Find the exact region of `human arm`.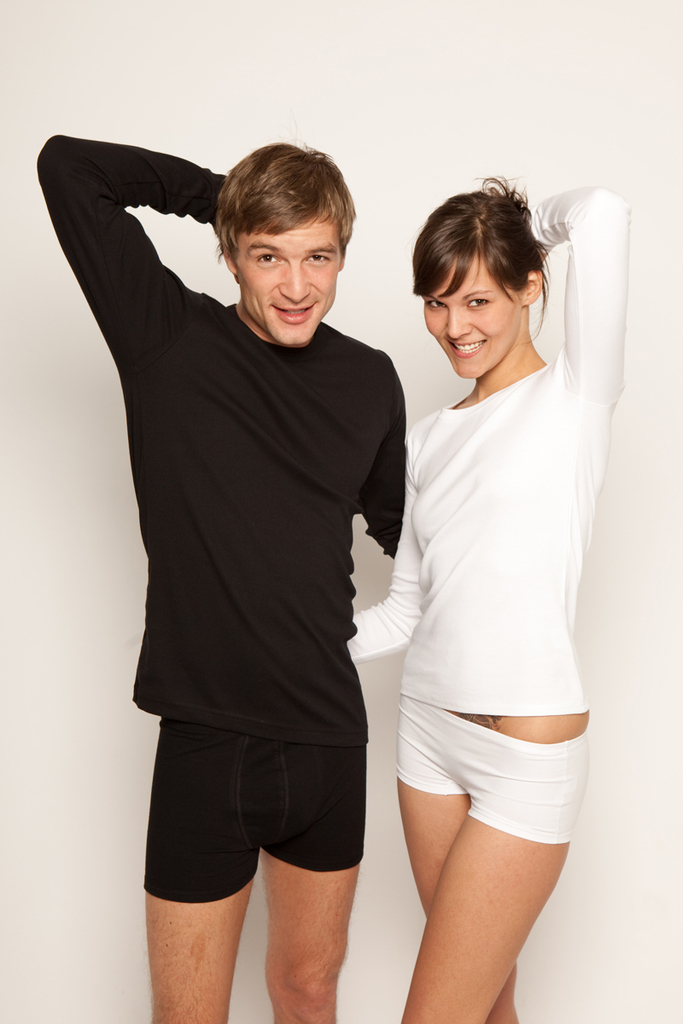
Exact region: BBox(27, 92, 237, 447).
